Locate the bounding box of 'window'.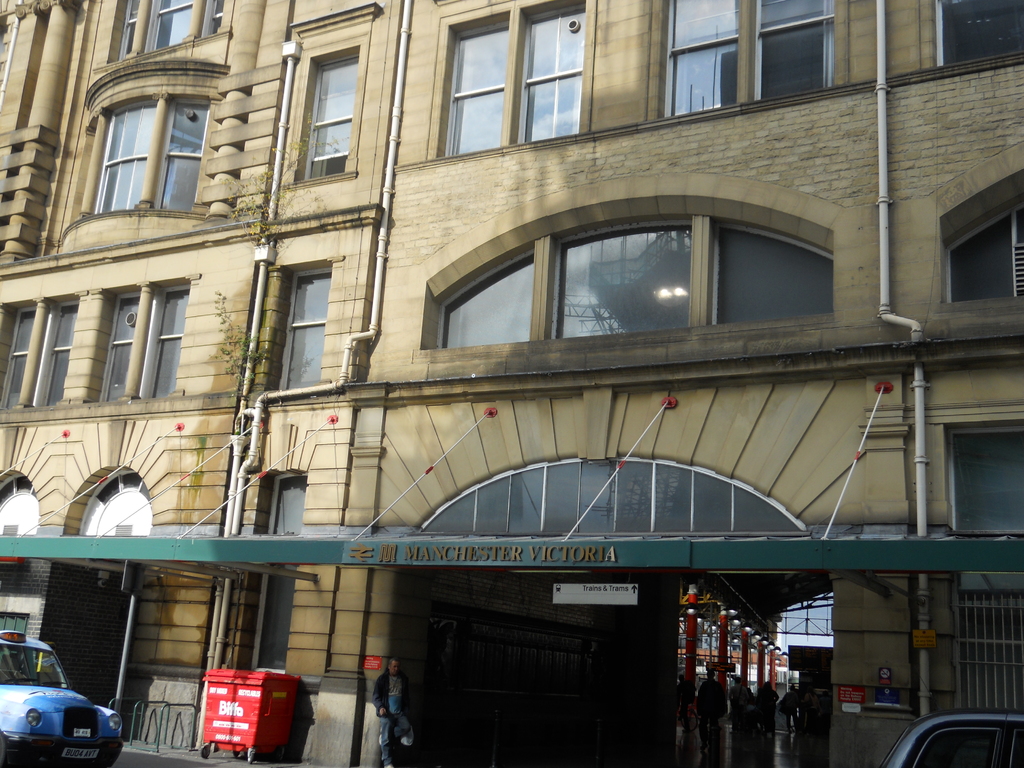
Bounding box: bbox=[118, 0, 225, 54].
